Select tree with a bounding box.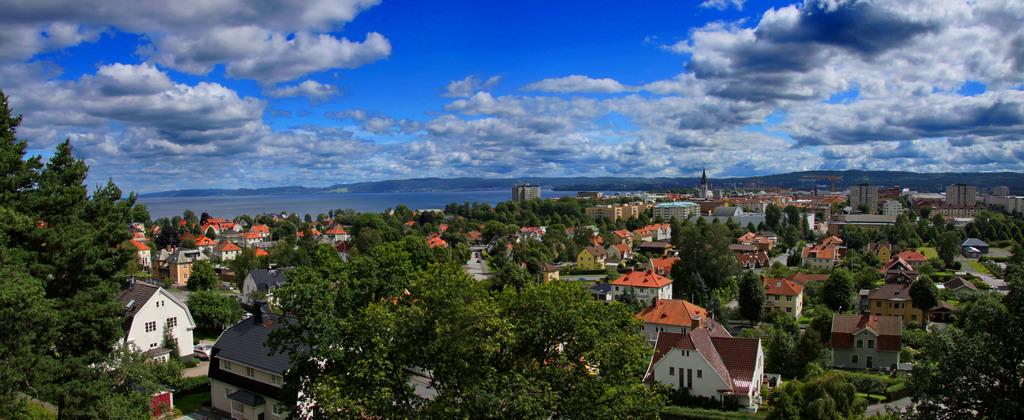
{"left": 414, "top": 211, "right": 435, "bottom": 228}.
